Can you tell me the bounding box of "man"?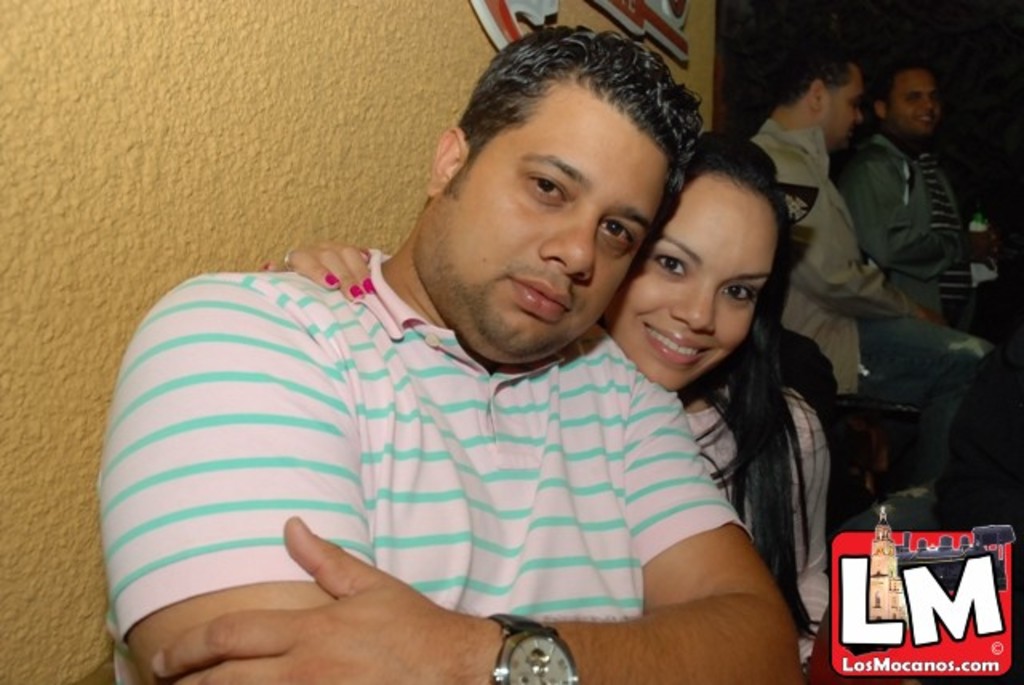
locate(77, 27, 821, 675).
